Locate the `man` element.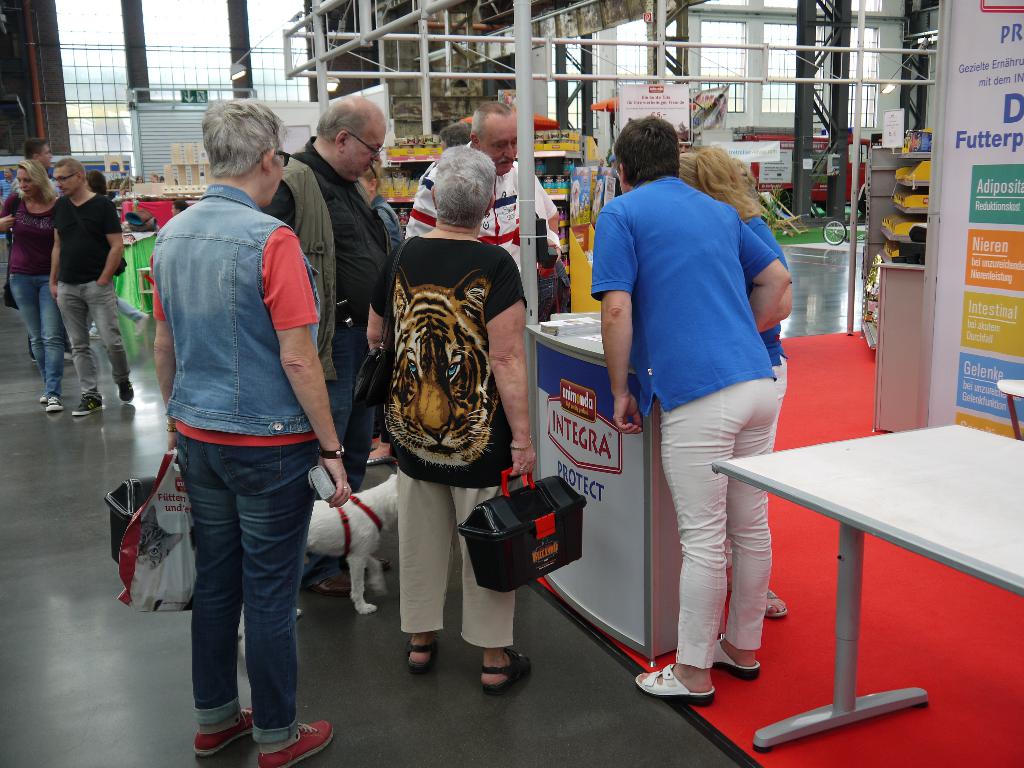
Element bbox: 150,170,163,186.
